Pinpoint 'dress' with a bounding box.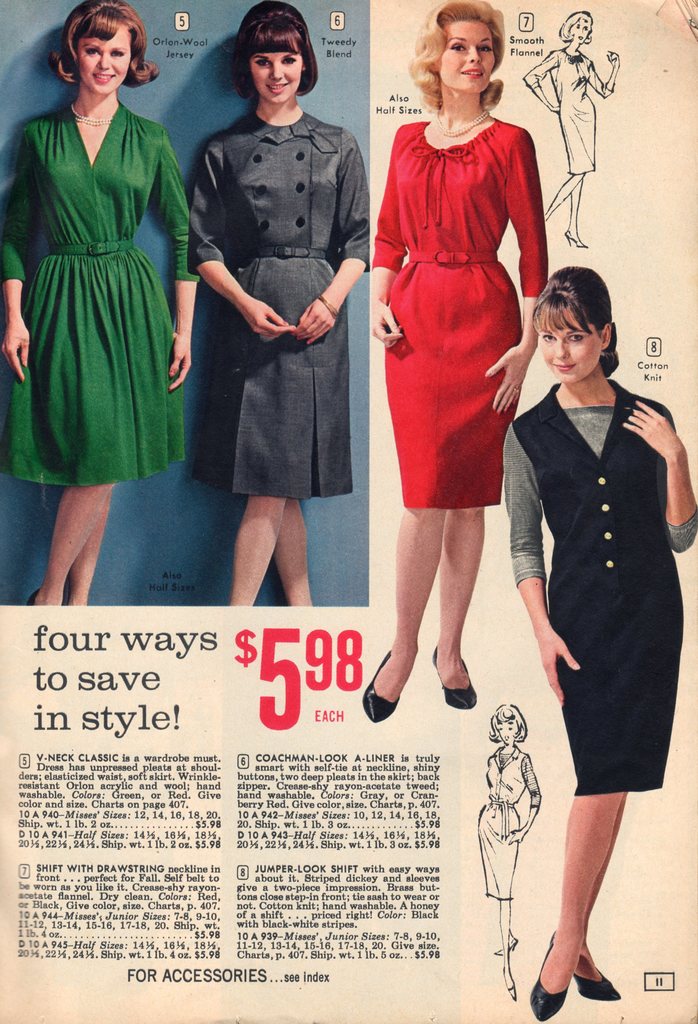
box=[367, 116, 549, 510].
